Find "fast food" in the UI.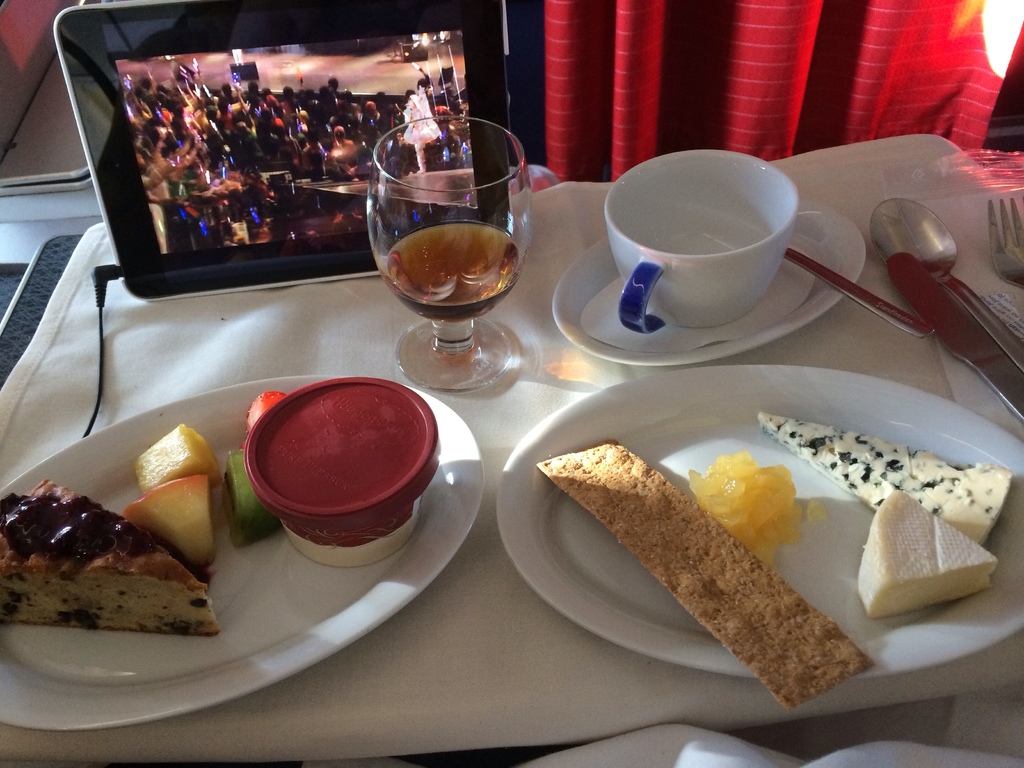
UI element at (left=534, top=438, right=876, bottom=712).
